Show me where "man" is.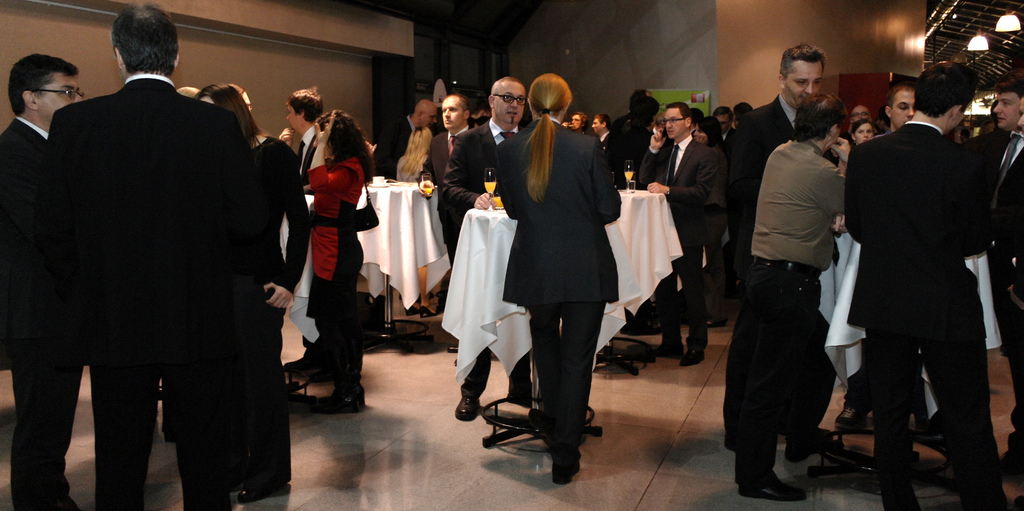
"man" is at {"left": 420, "top": 95, "right": 480, "bottom": 277}.
